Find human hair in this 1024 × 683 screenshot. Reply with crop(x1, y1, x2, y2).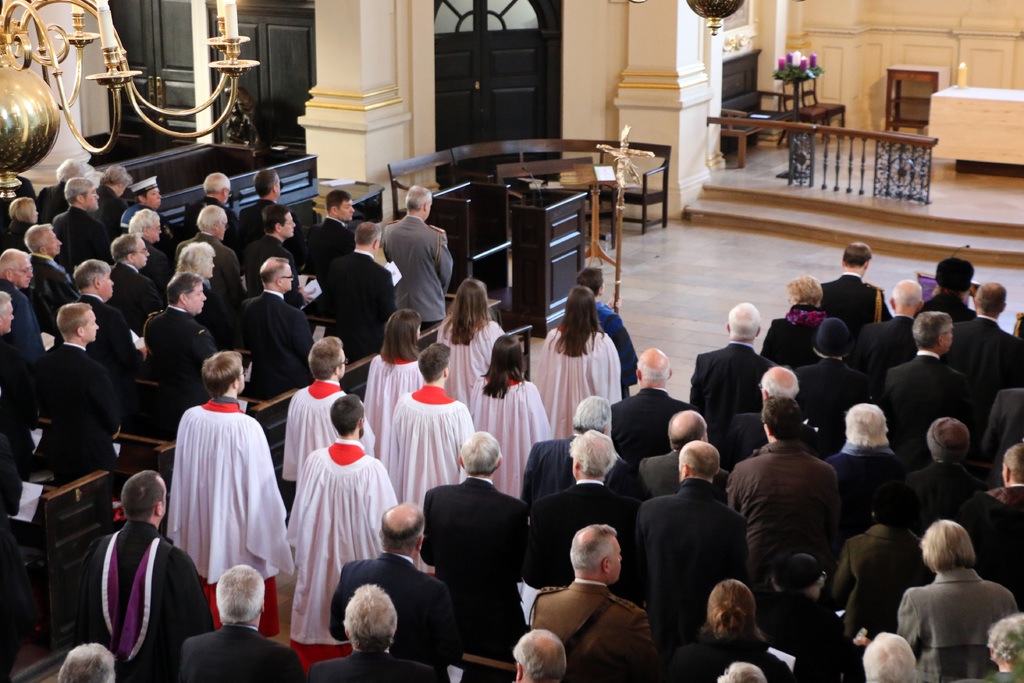
crop(58, 641, 115, 682).
